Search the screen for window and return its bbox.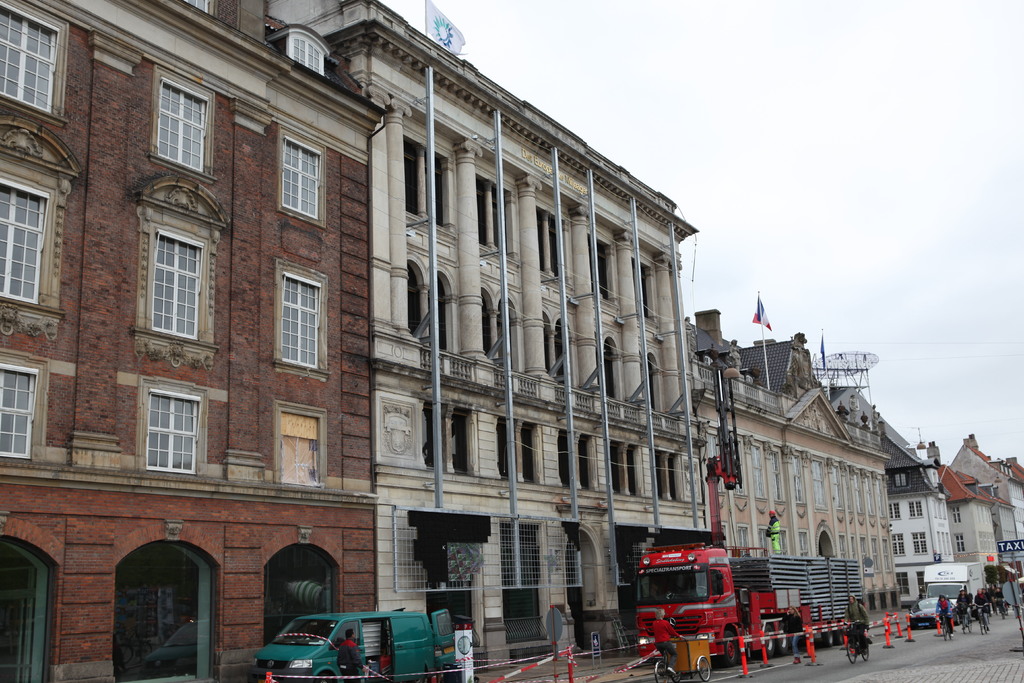
Found: [x1=467, y1=173, x2=518, y2=265].
